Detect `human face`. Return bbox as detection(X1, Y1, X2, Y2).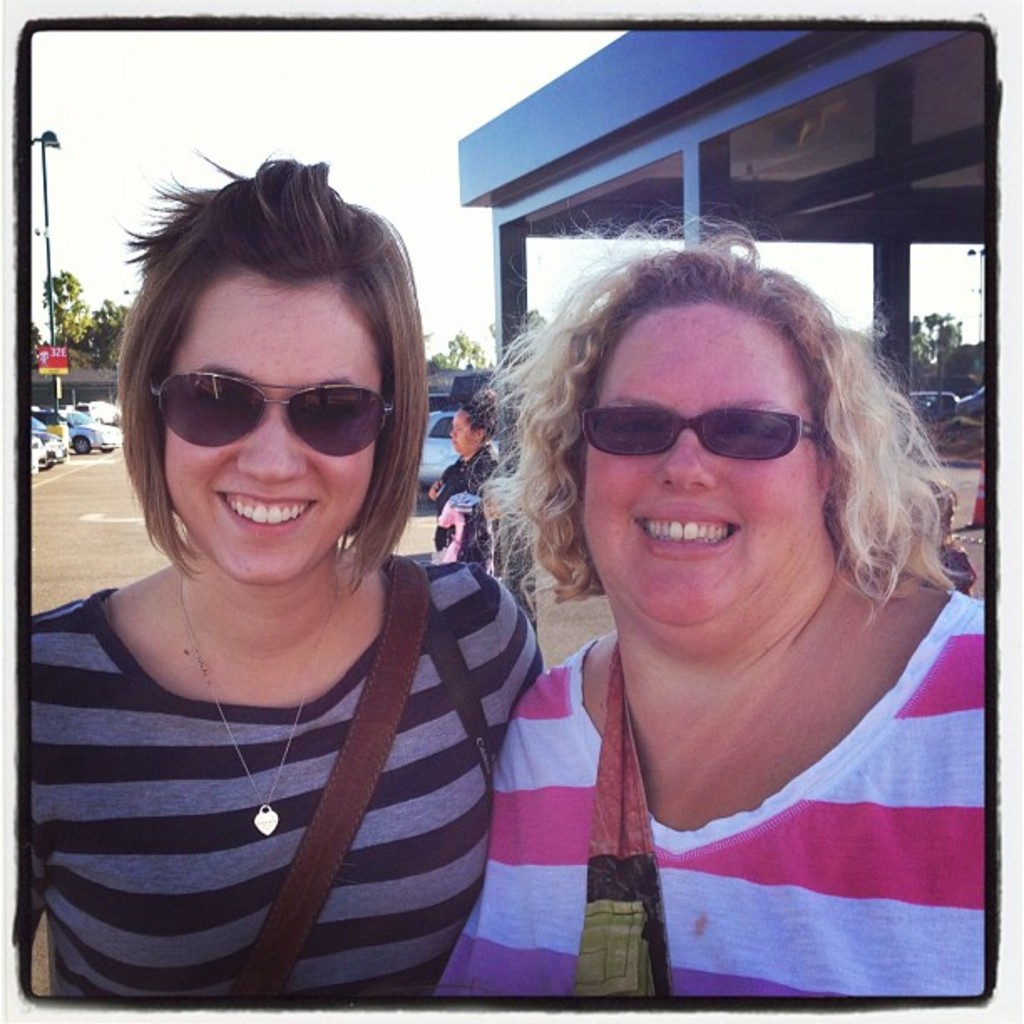
detection(443, 407, 479, 457).
